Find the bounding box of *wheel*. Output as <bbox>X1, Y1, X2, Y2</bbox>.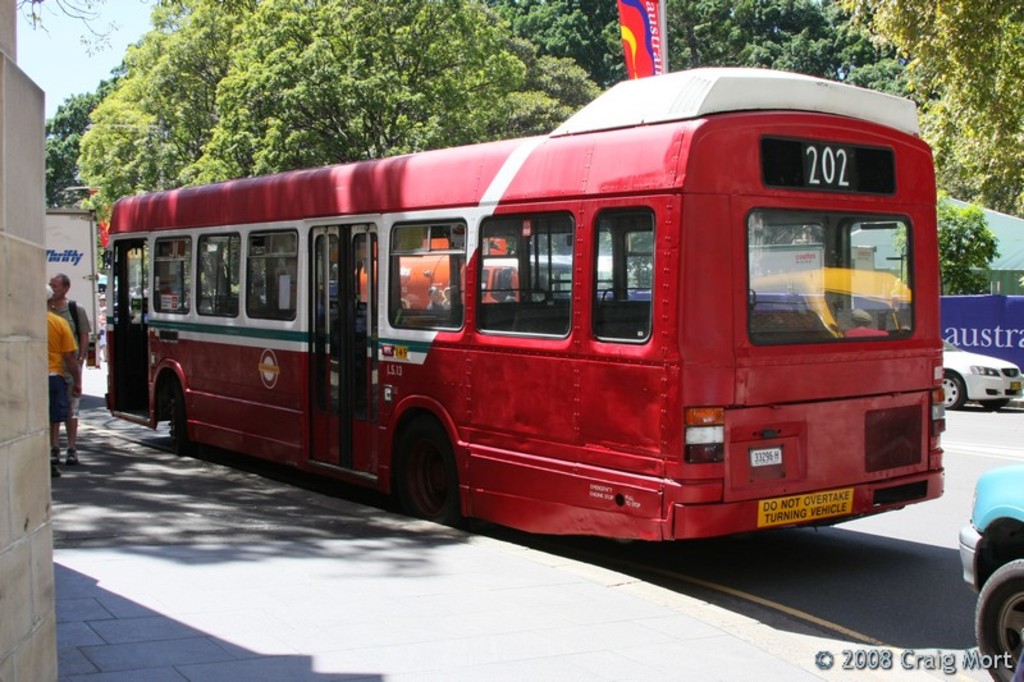
<bbox>974, 554, 1023, 681</bbox>.
